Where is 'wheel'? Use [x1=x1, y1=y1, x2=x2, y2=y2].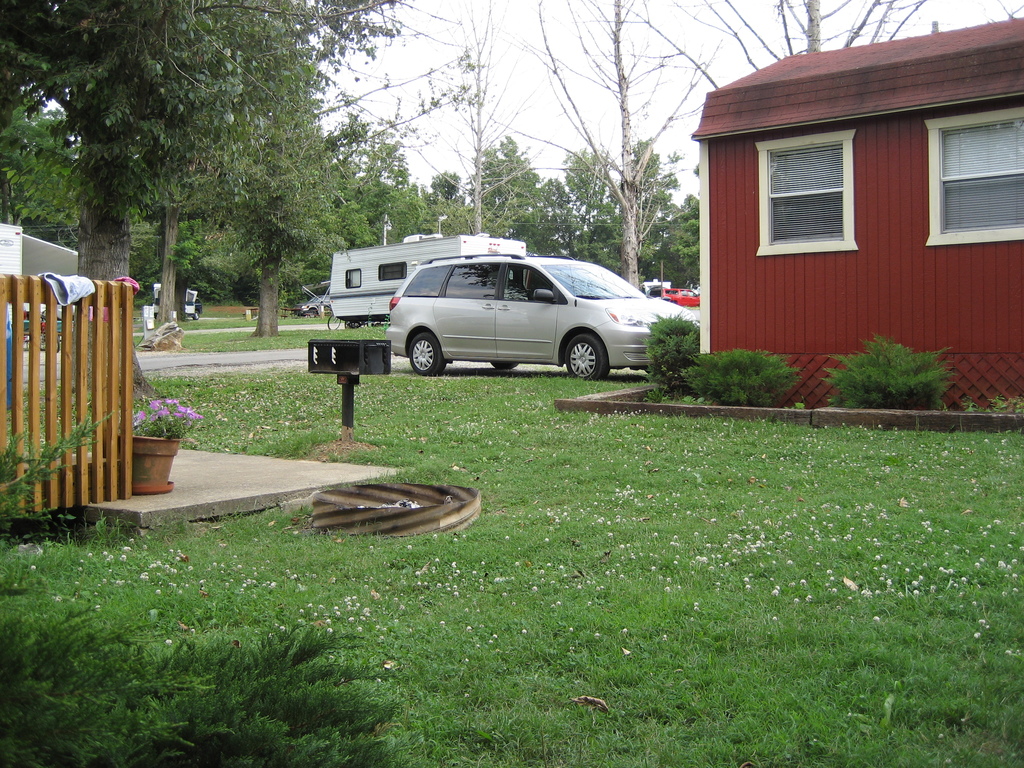
[x1=344, y1=315, x2=361, y2=331].
